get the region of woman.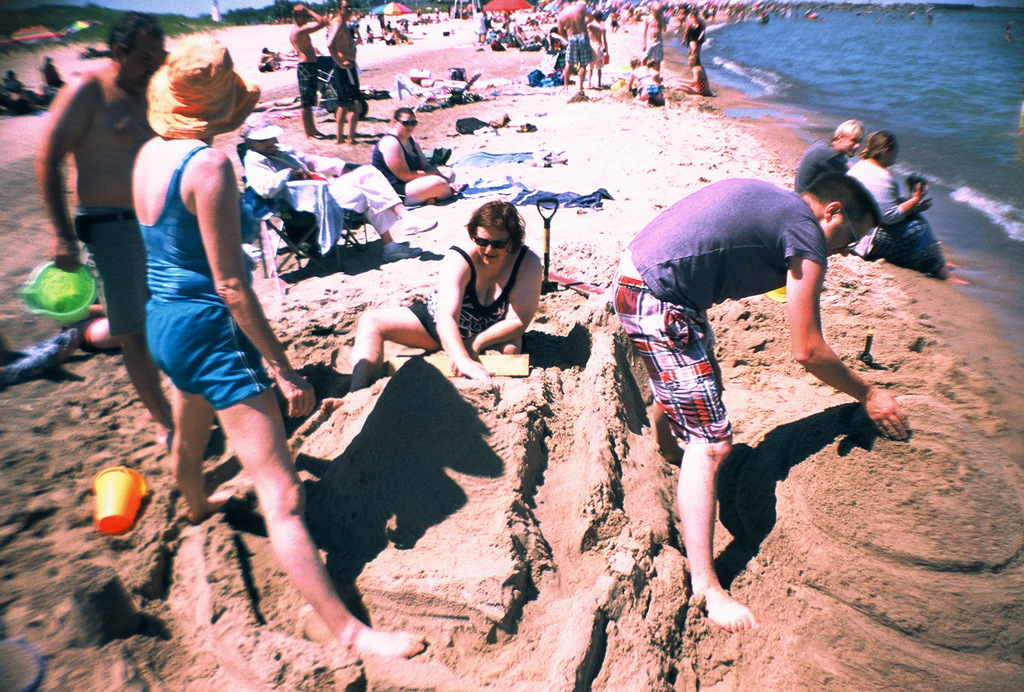
[346, 194, 544, 395].
